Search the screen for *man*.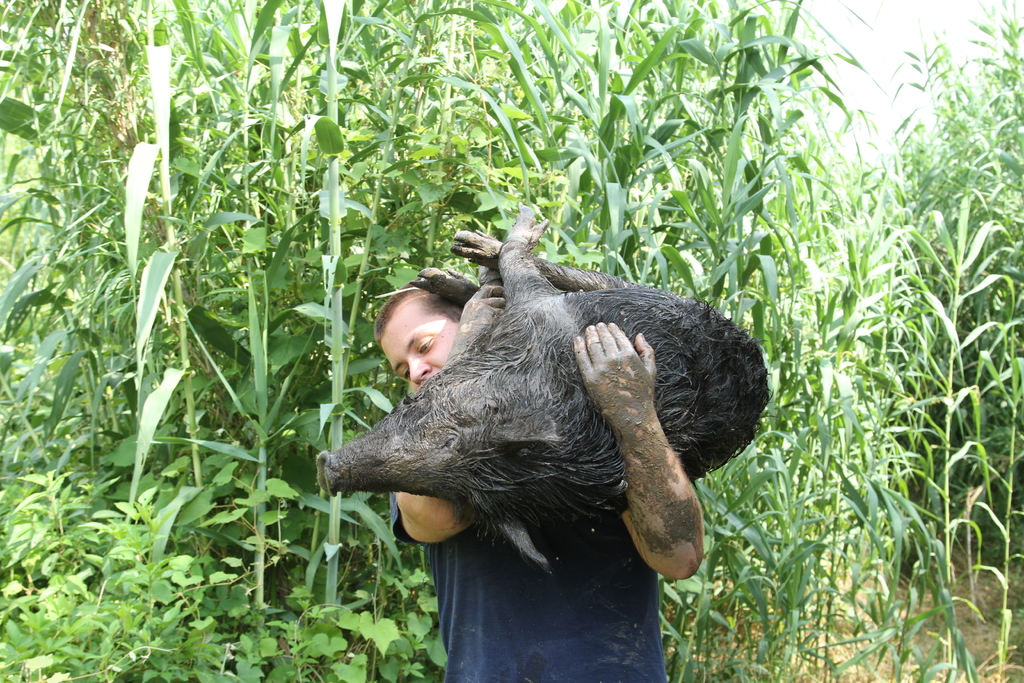
Found at [338,211,790,664].
